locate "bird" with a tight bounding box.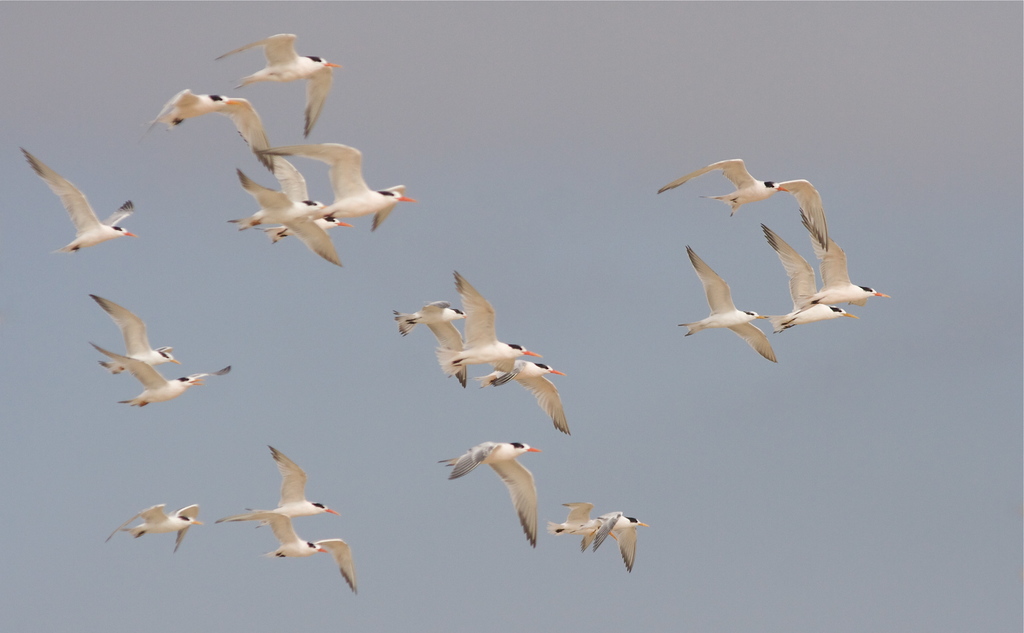
442:442:550:550.
